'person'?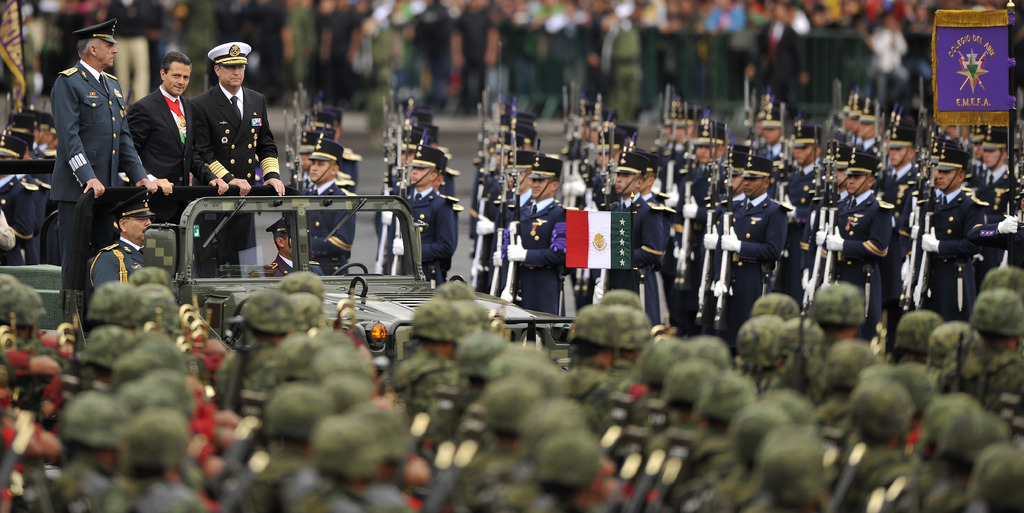
select_region(377, 146, 449, 289)
